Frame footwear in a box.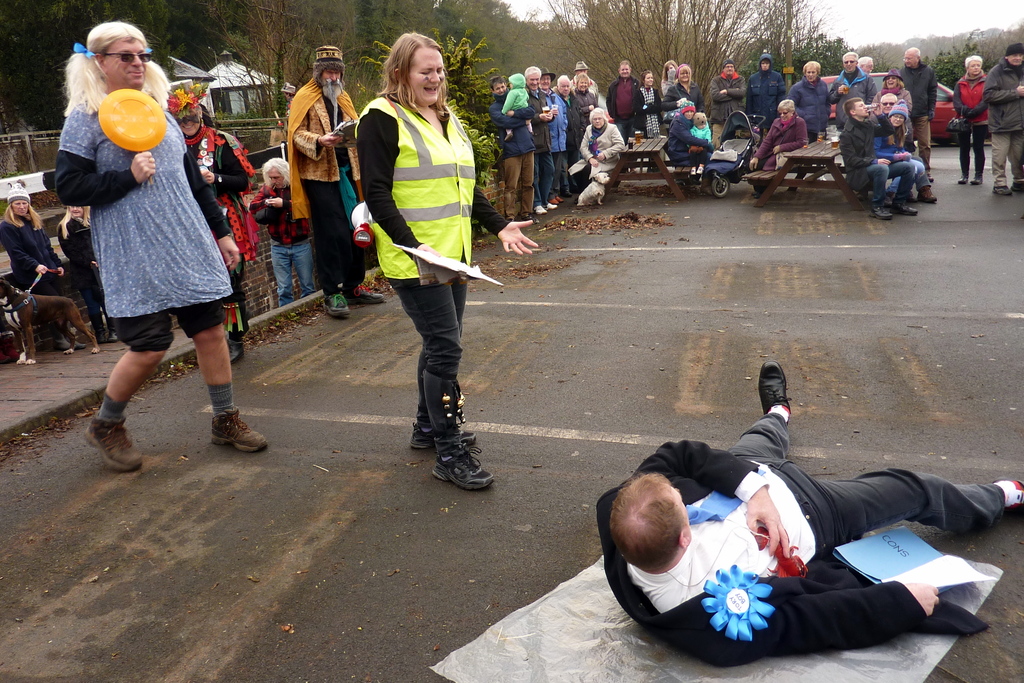
{"left": 406, "top": 423, "right": 475, "bottom": 449}.
